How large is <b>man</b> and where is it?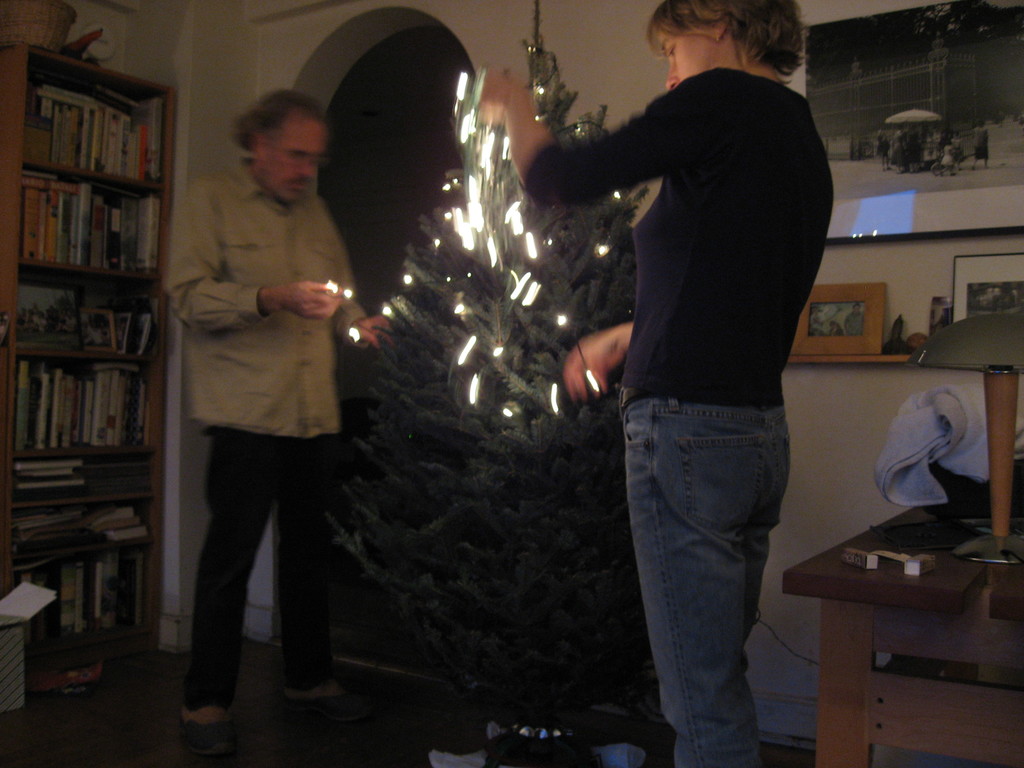
Bounding box: bbox=(156, 83, 394, 730).
